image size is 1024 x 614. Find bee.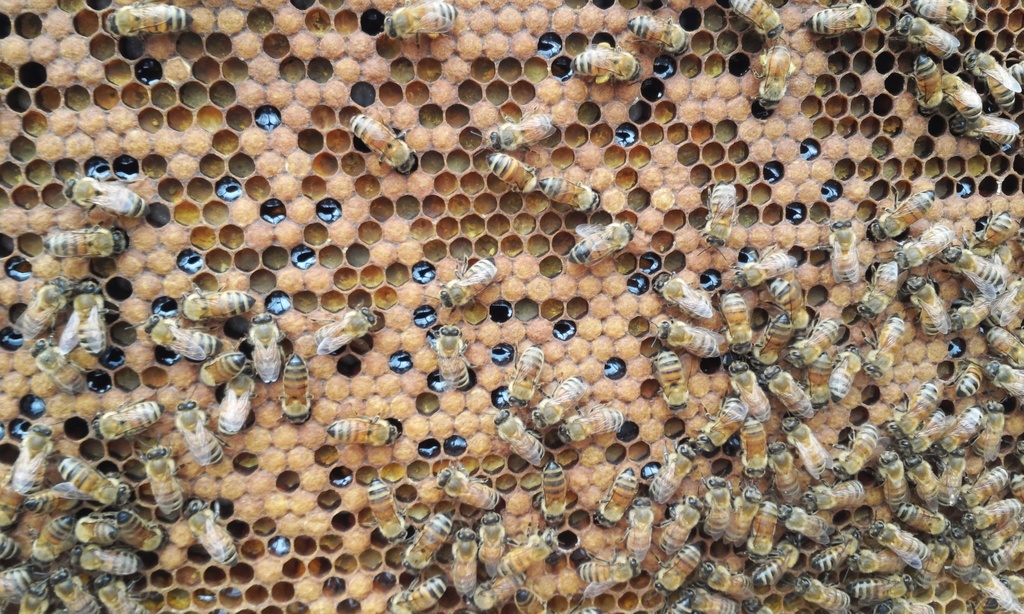
(838, 569, 914, 609).
